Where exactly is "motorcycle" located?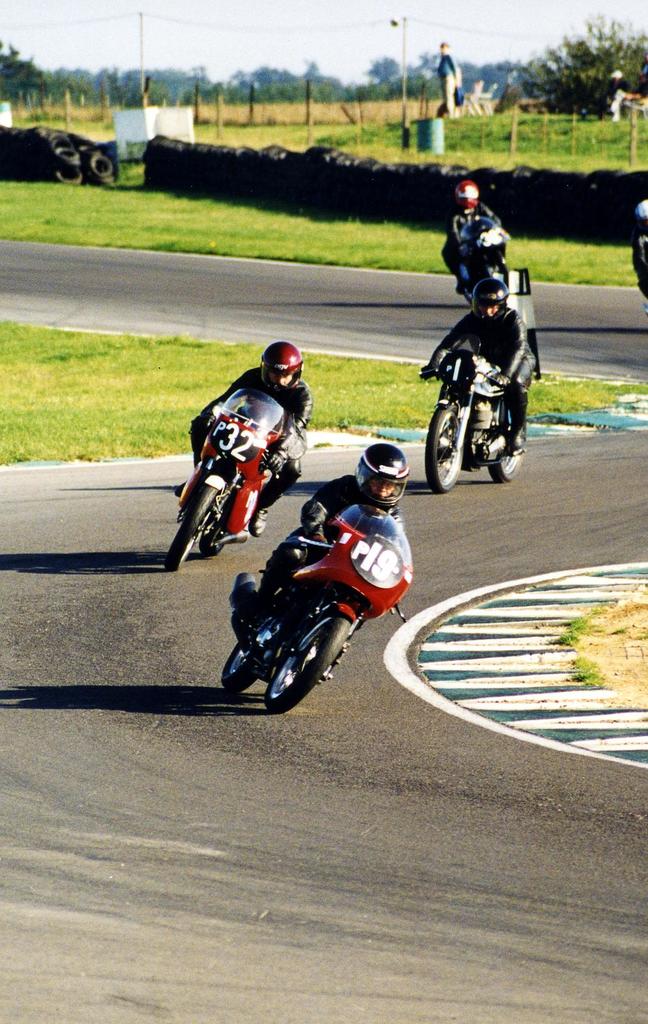
Its bounding box is x1=221 y1=499 x2=420 y2=710.
